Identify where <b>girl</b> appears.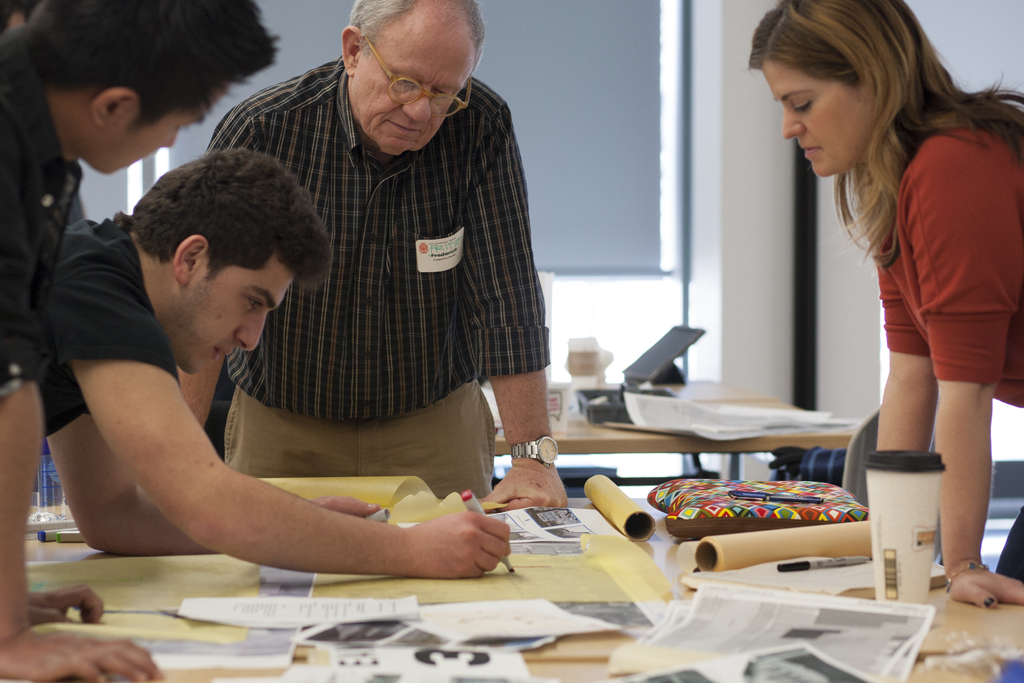
Appears at {"x1": 755, "y1": 0, "x2": 1023, "y2": 627}.
